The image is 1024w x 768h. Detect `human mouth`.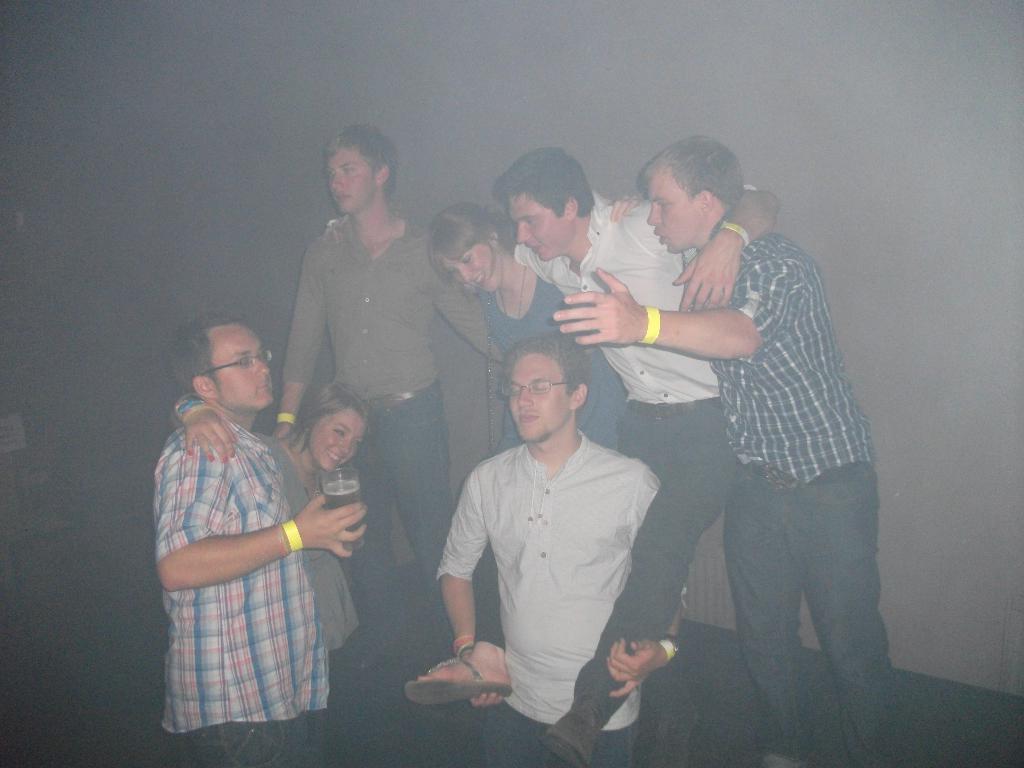
Detection: (left=326, top=445, right=342, bottom=463).
